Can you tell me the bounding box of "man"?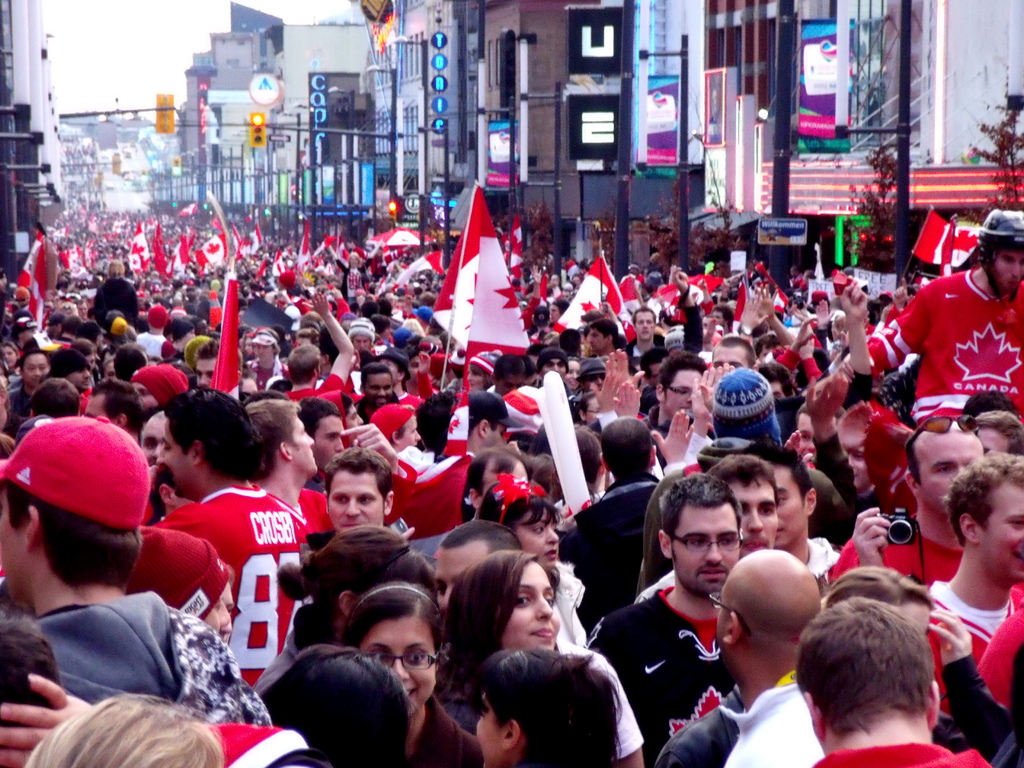
select_region(708, 447, 788, 574).
